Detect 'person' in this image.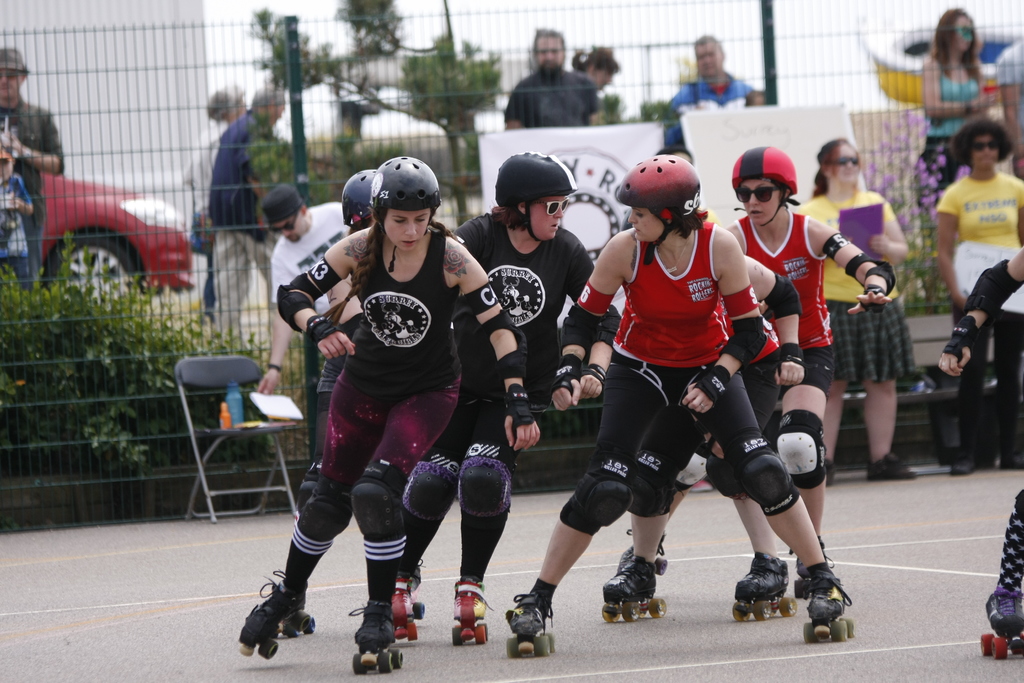
Detection: [left=212, top=80, right=310, bottom=340].
